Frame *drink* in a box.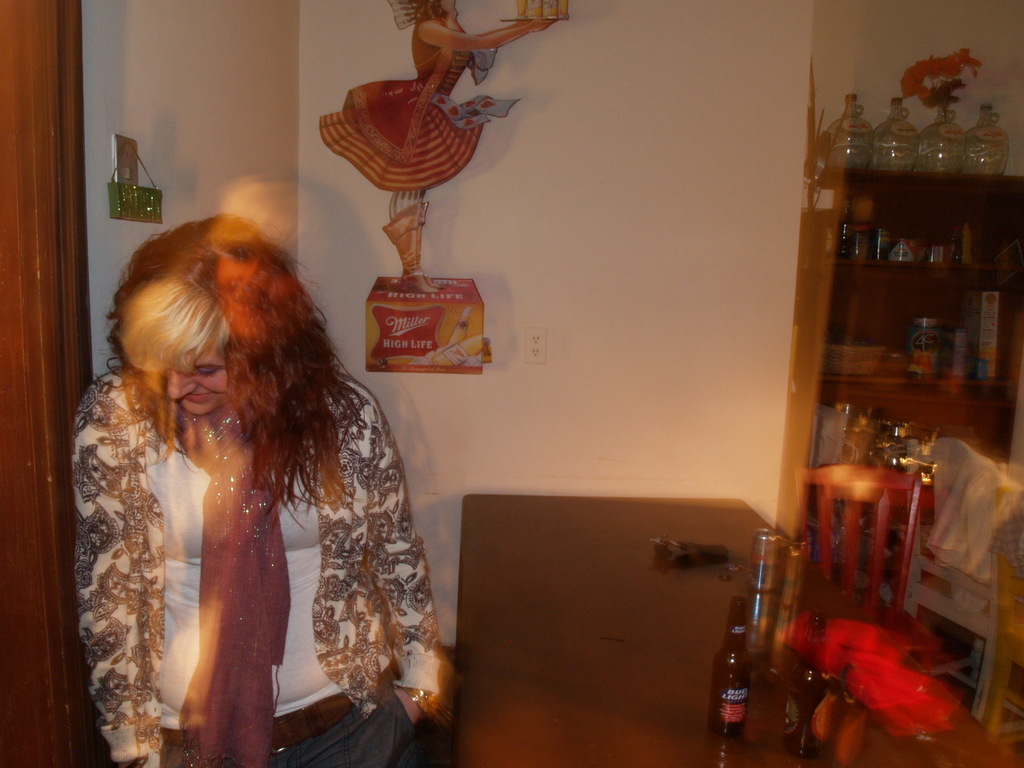
781:538:814:613.
